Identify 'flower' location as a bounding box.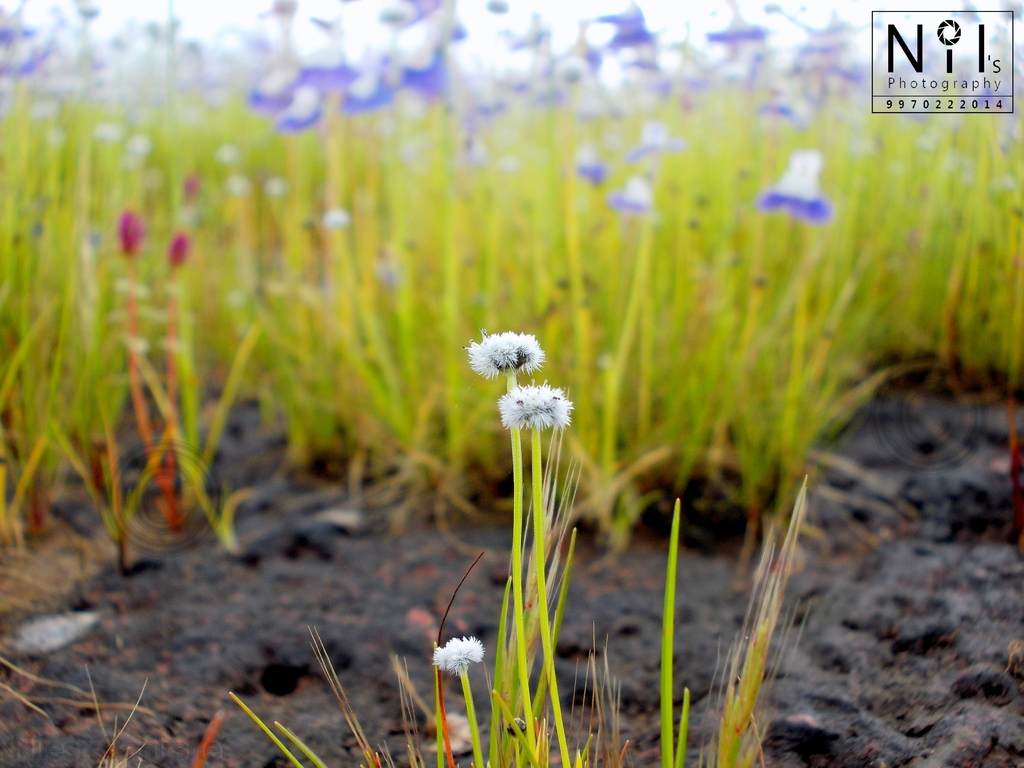
(751,150,831,227).
